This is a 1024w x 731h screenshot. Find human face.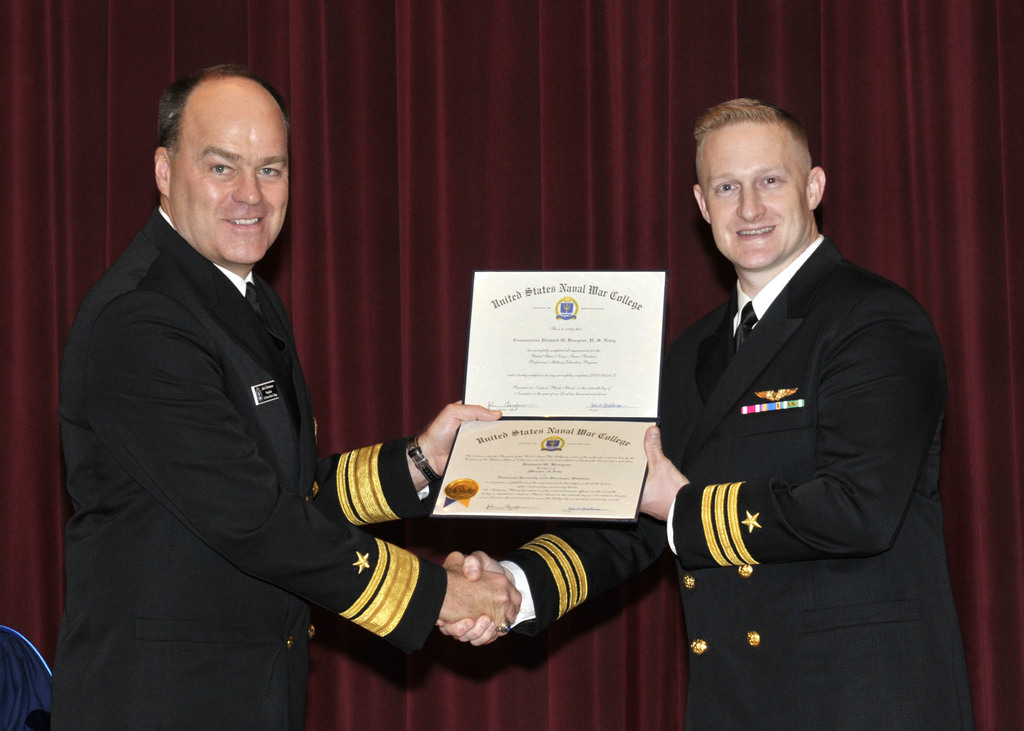
Bounding box: 175,103,292,266.
